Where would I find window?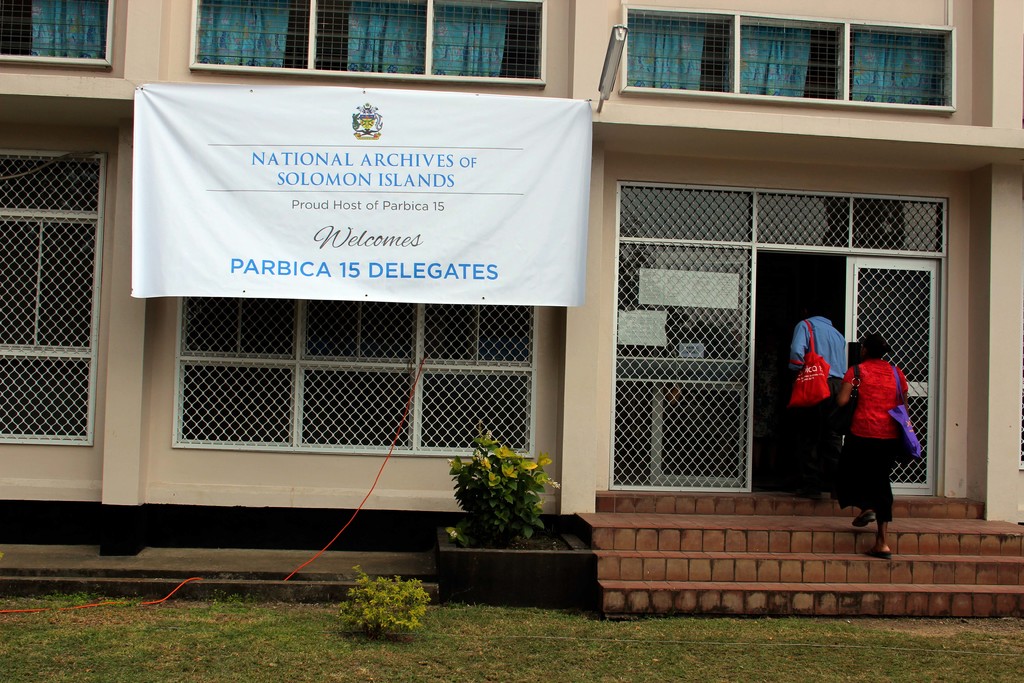
At pyautogui.locateOnScreen(196, 0, 541, 83).
